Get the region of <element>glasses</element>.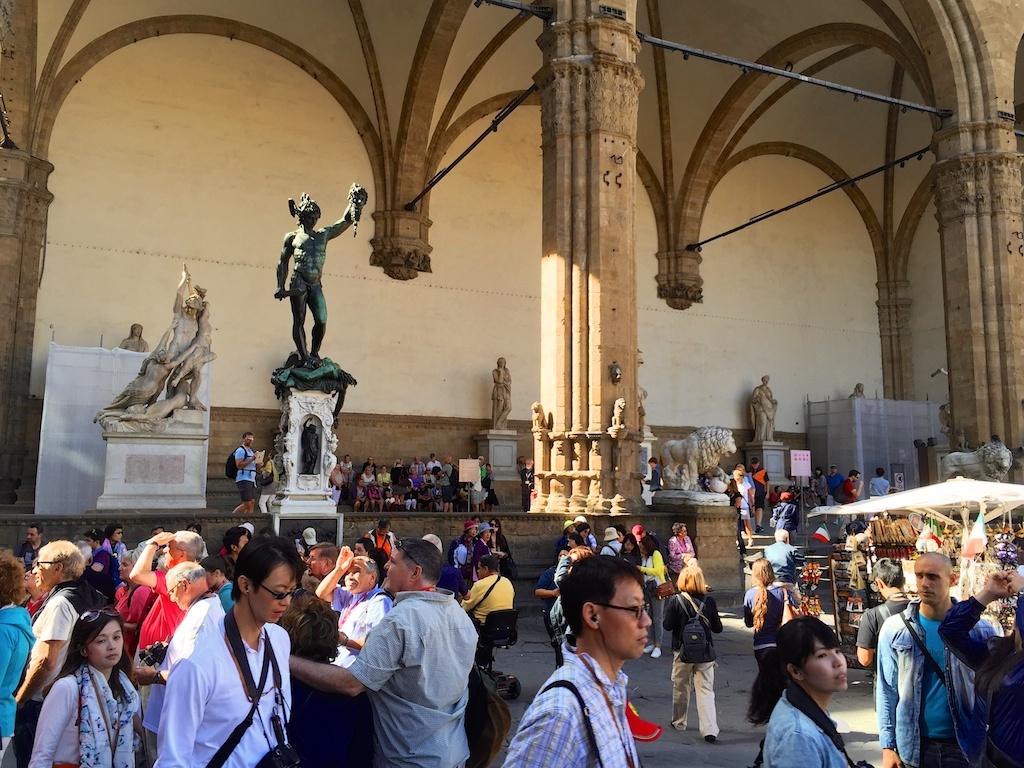
x1=393, y1=533, x2=422, y2=571.
